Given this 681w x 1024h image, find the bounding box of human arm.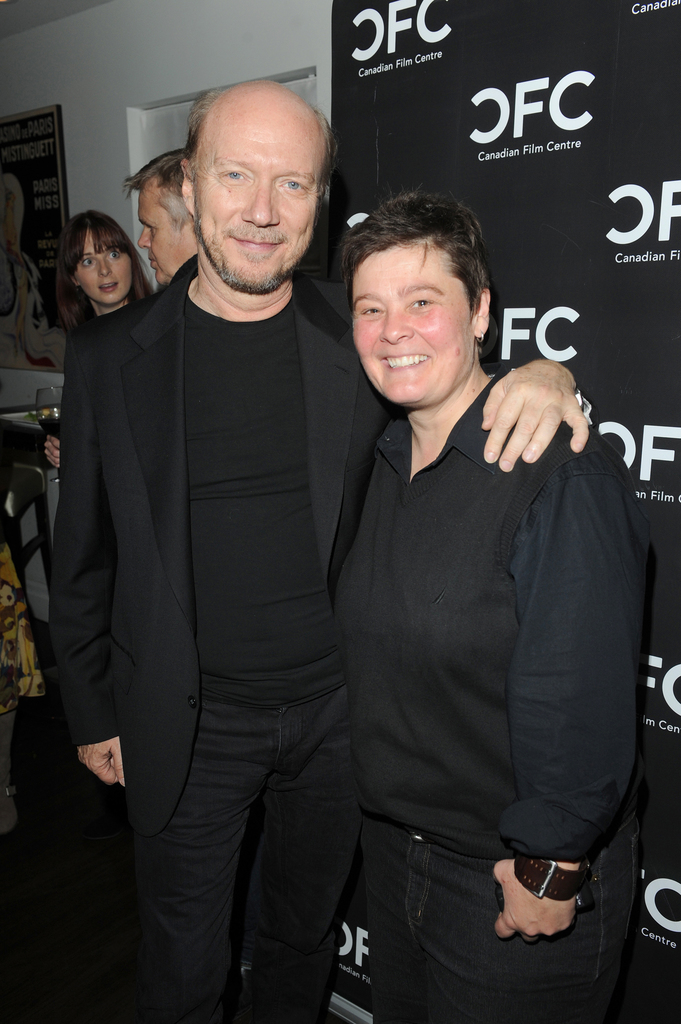
<region>47, 321, 133, 784</region>.
